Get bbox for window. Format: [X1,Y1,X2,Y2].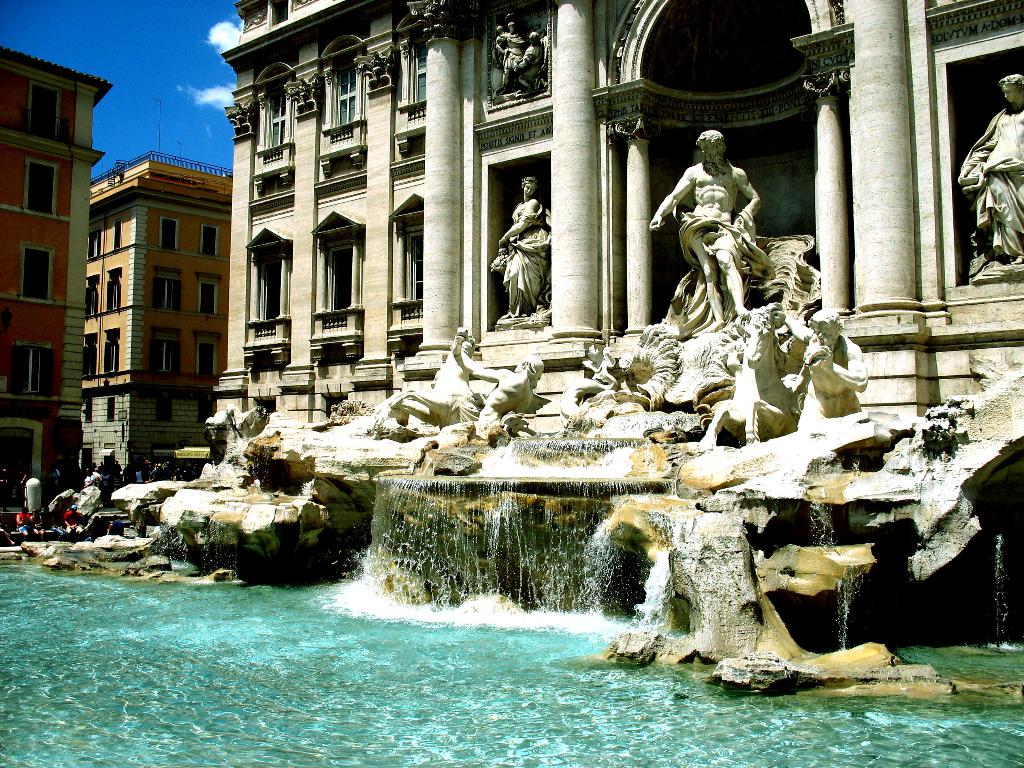
[241,223,292,366].
